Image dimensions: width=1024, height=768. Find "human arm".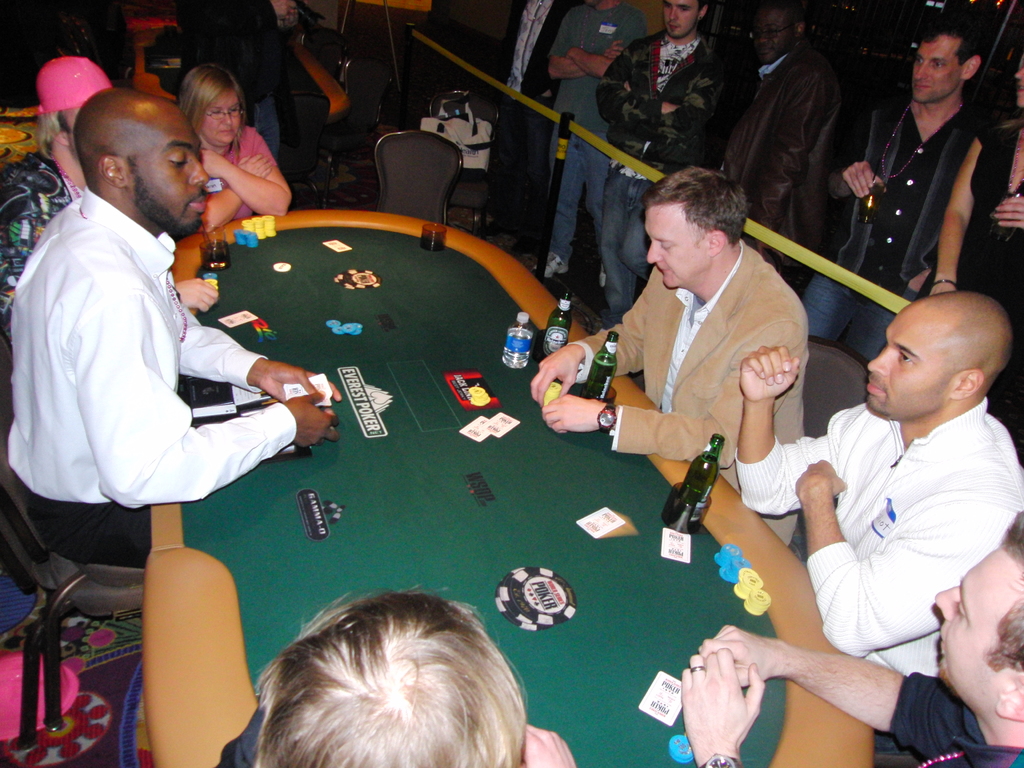
{"left": 175, "top": 301, "right": 340, "bottom": 397}.
